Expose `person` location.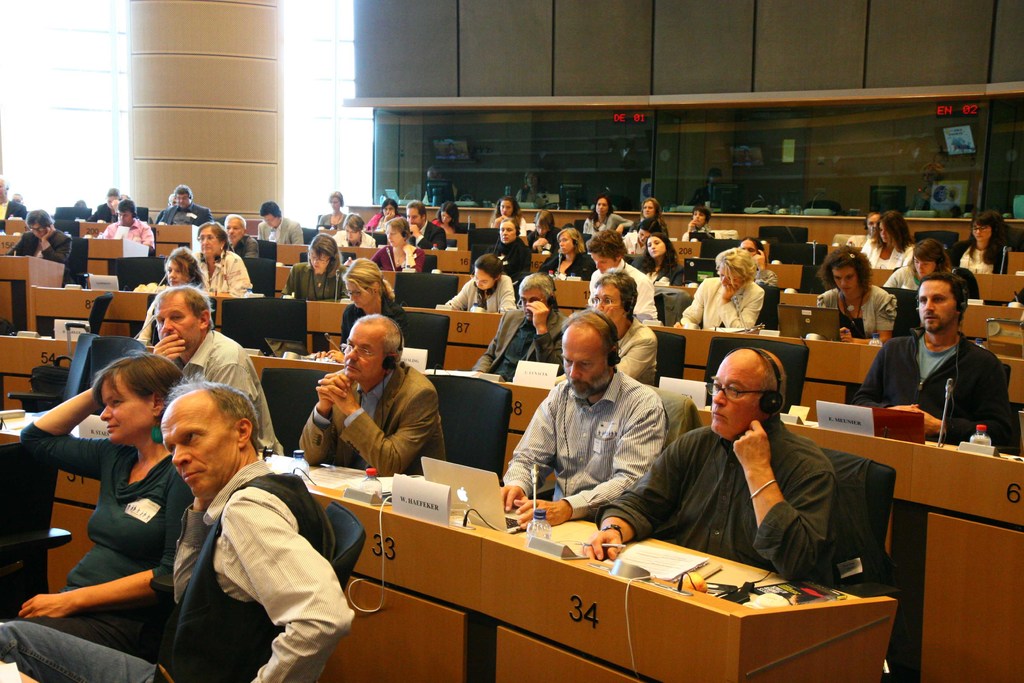
Exposed at locate(296, 310, 448, 477).
